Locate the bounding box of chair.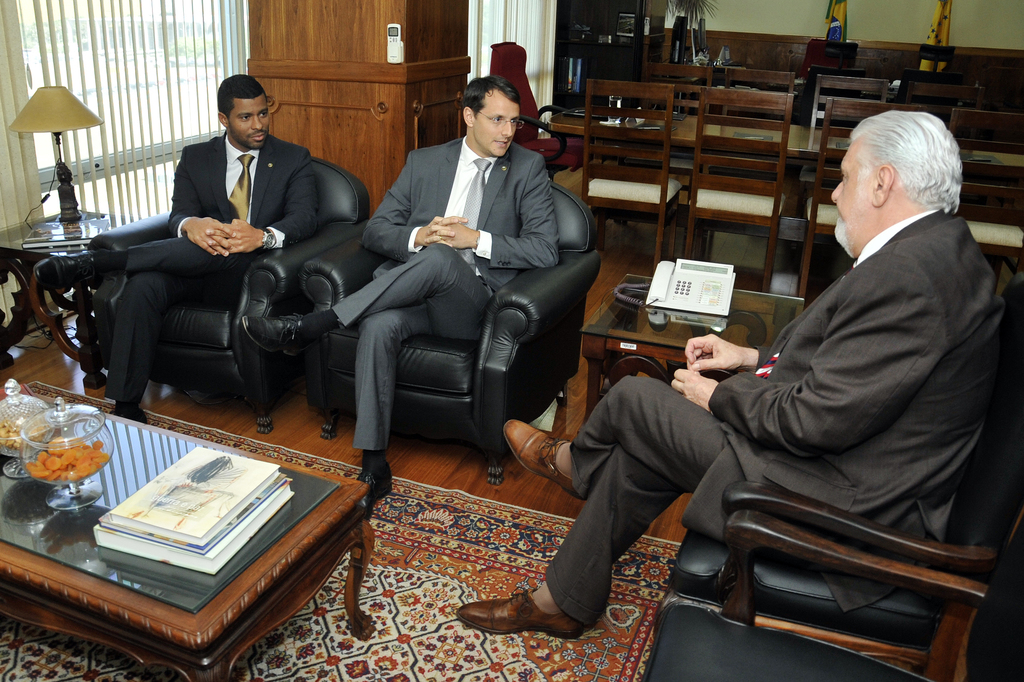
Bounding box: crop(490, 42, 586, 186).
